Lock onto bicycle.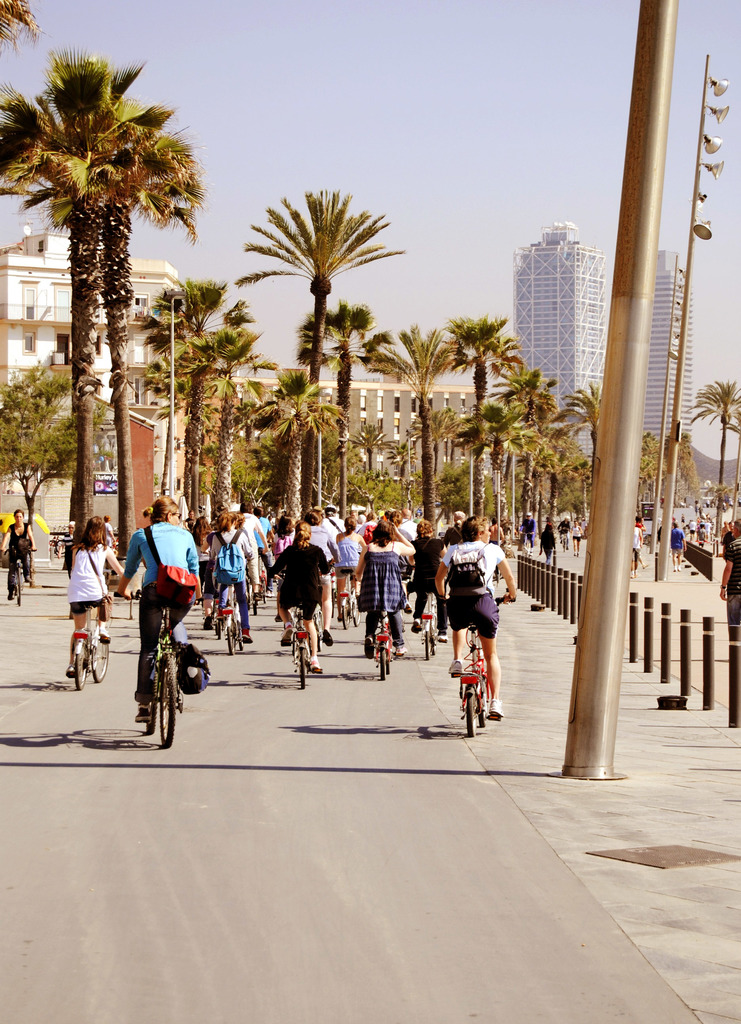
Locked: bbox=(559, 529, 571, 550).
